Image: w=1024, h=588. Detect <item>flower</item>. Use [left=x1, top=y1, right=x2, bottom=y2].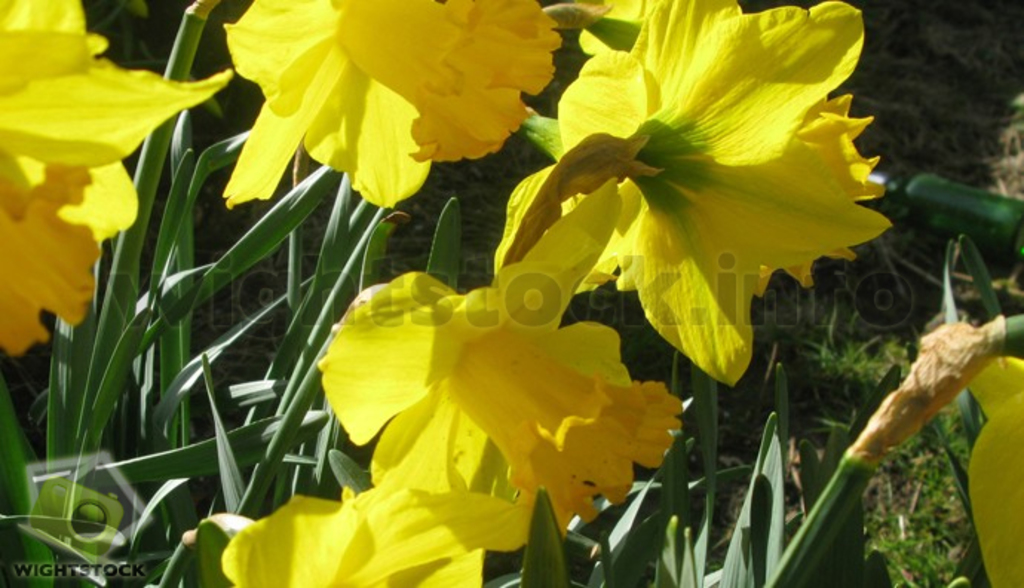
[left=0, top=6, right=232, bottom=358].
